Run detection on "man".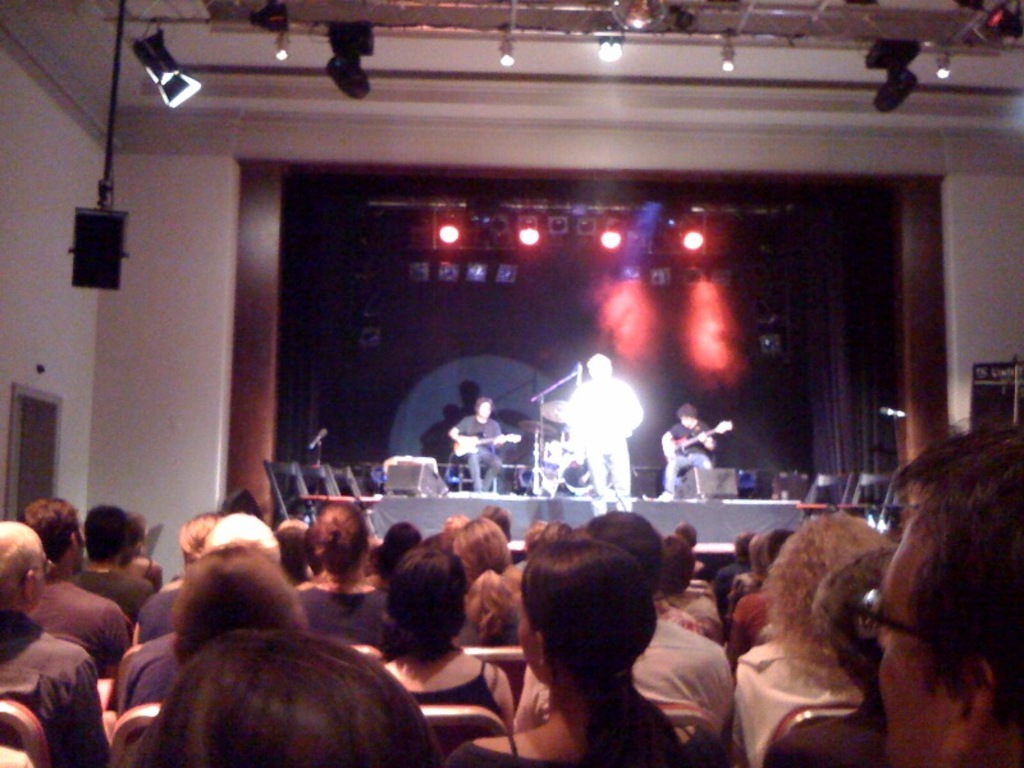
Result: locate(559, 351, 641, 516).
